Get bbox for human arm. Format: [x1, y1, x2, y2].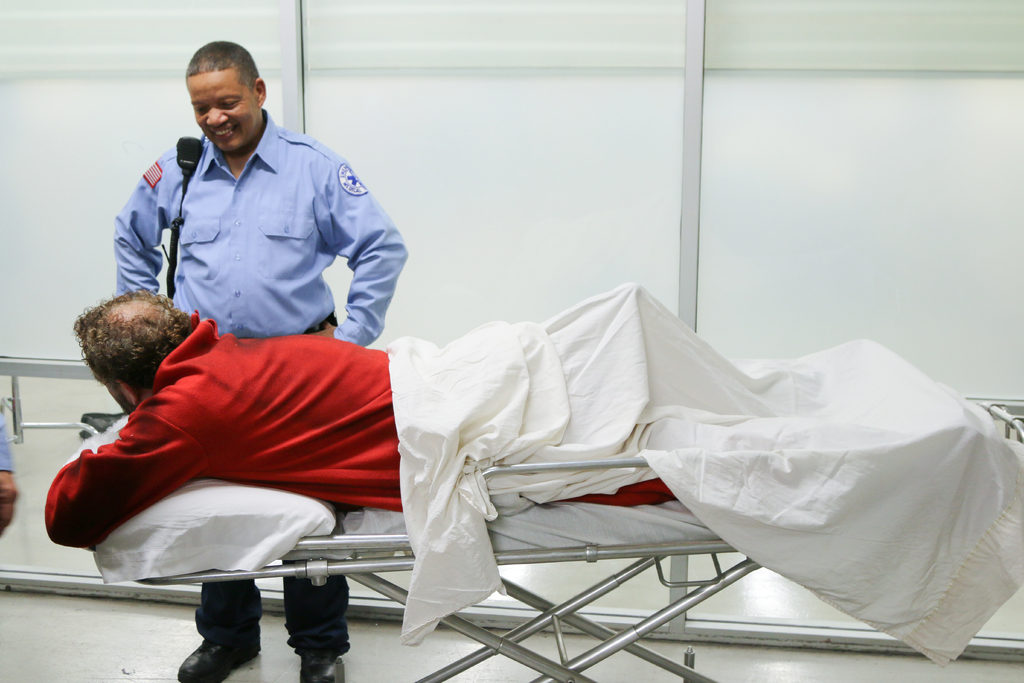
[0, 400, 22, 537].
